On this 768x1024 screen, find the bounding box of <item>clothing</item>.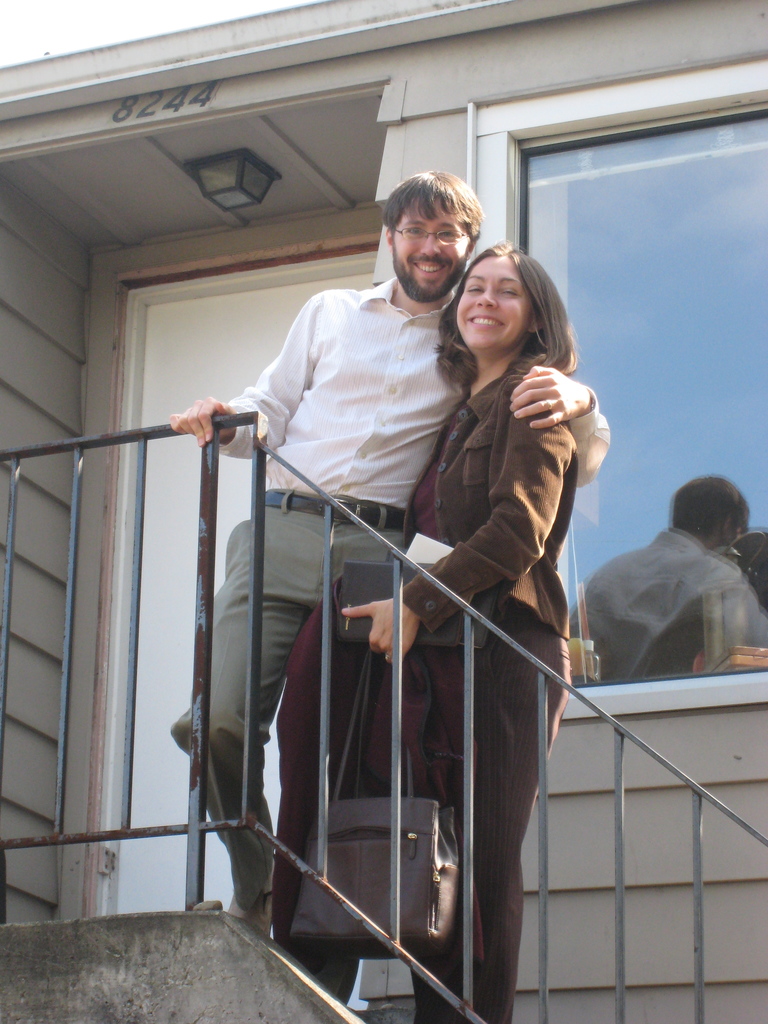
Bounding box: (586,503,765,689).
